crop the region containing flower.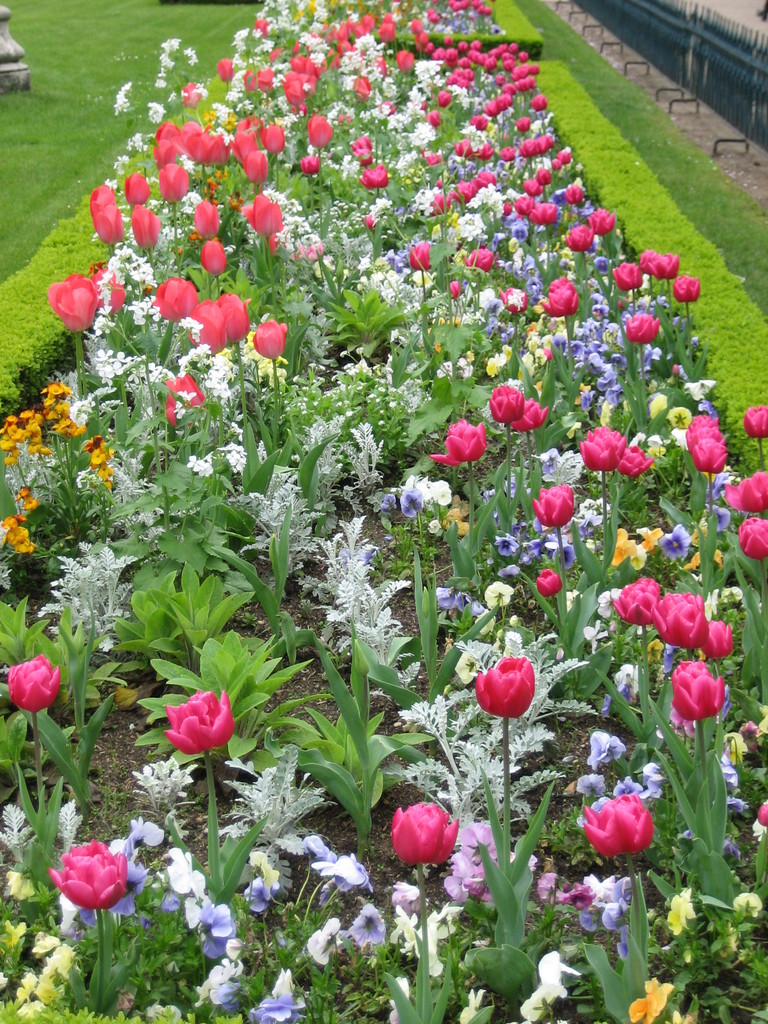
Crop region: (387,798,460,868).
